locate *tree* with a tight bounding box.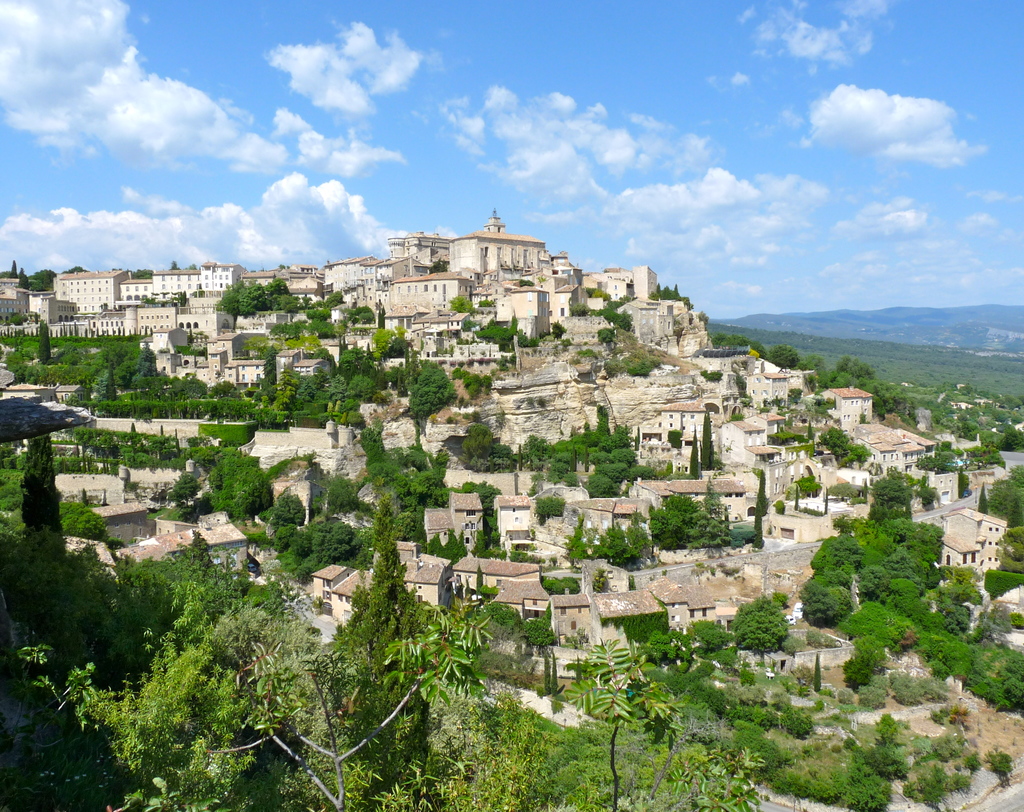
(left=591, top=569, right=609, bottom=588).
